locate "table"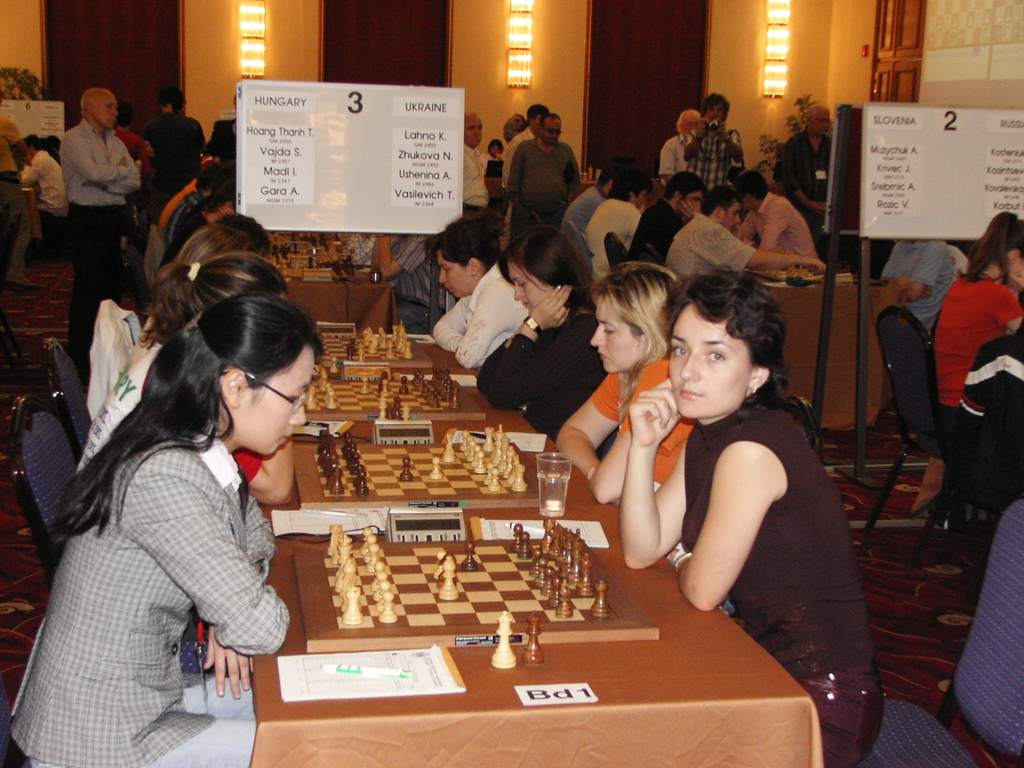
[left=289, top=257, right=408, bottom=328]
